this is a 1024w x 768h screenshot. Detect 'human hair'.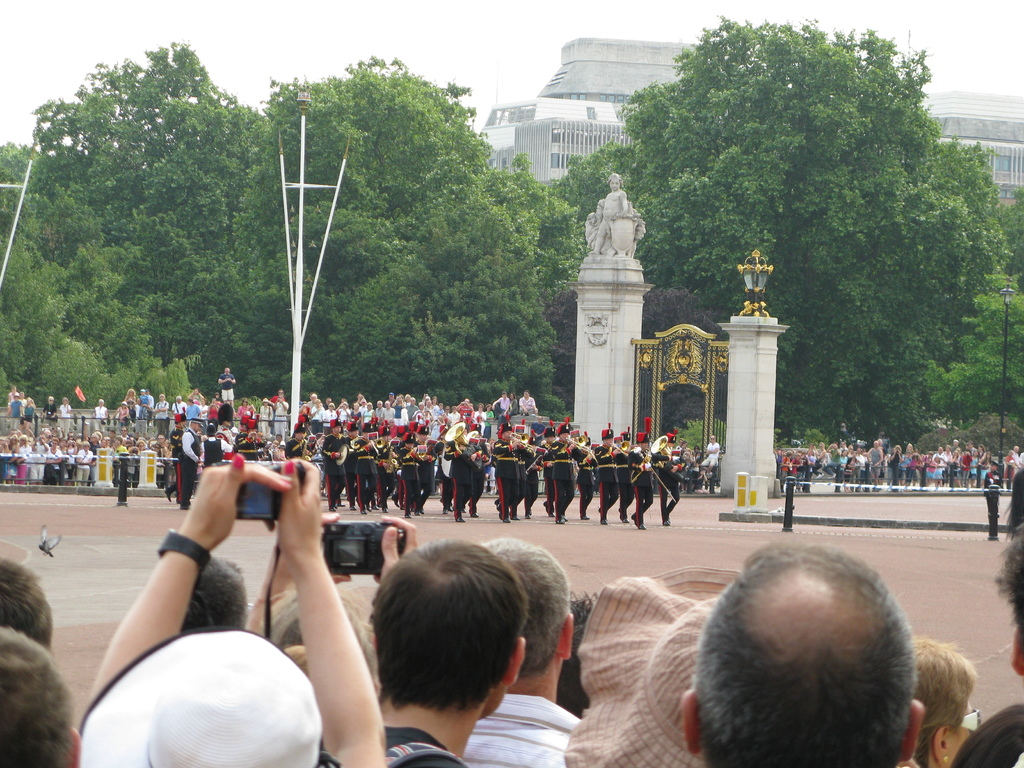
(0,553,55,646).
